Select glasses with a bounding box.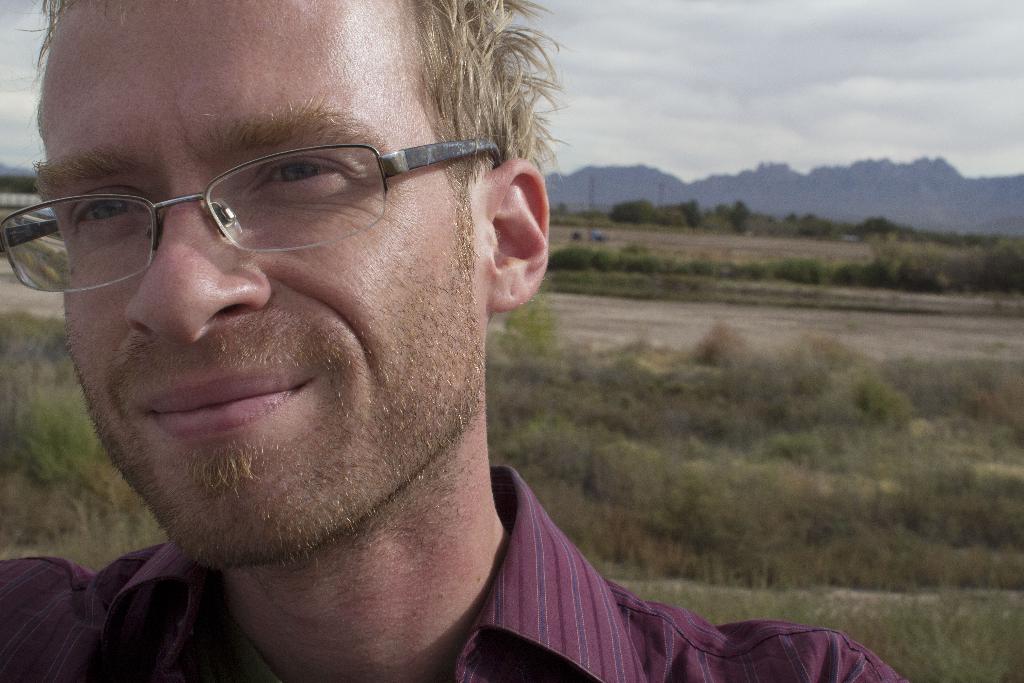
0/144/504/304.
